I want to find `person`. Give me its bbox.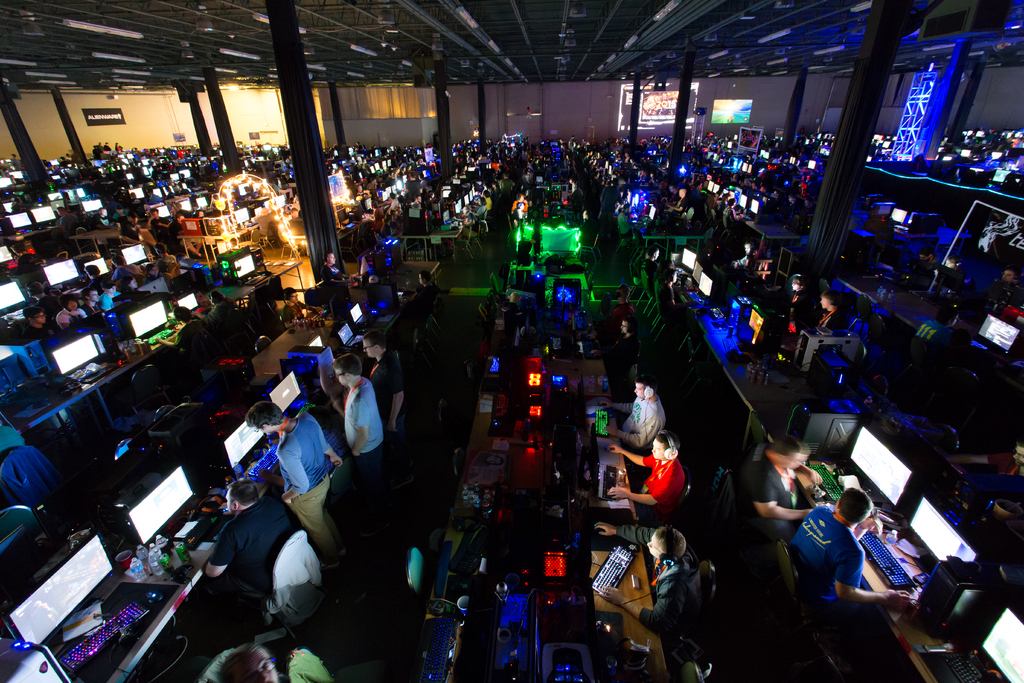
(left=364, top=327, right=403, bottom=438).
